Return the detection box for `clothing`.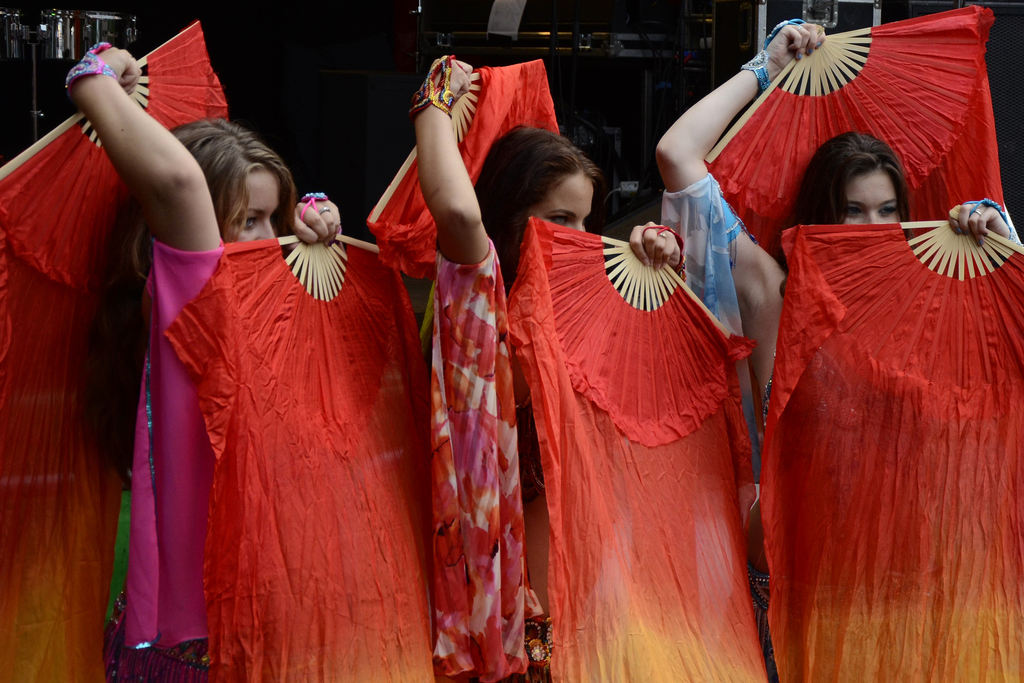
(366,62,559,280).
